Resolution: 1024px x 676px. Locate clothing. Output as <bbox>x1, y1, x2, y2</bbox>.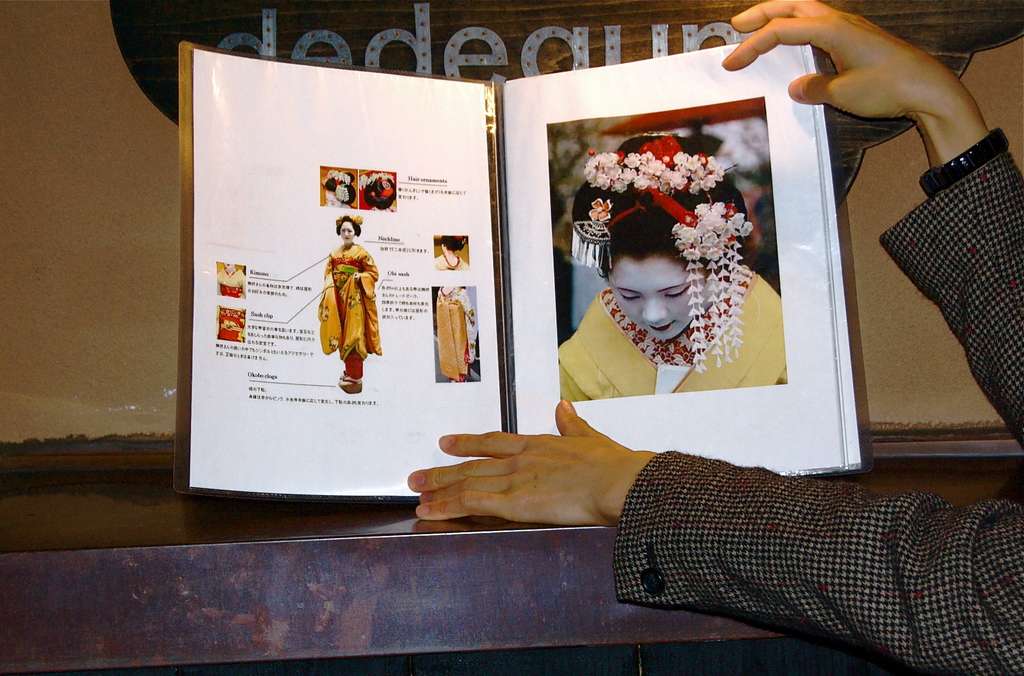
<bbox>434, 254, 470, 271</bbox>.
